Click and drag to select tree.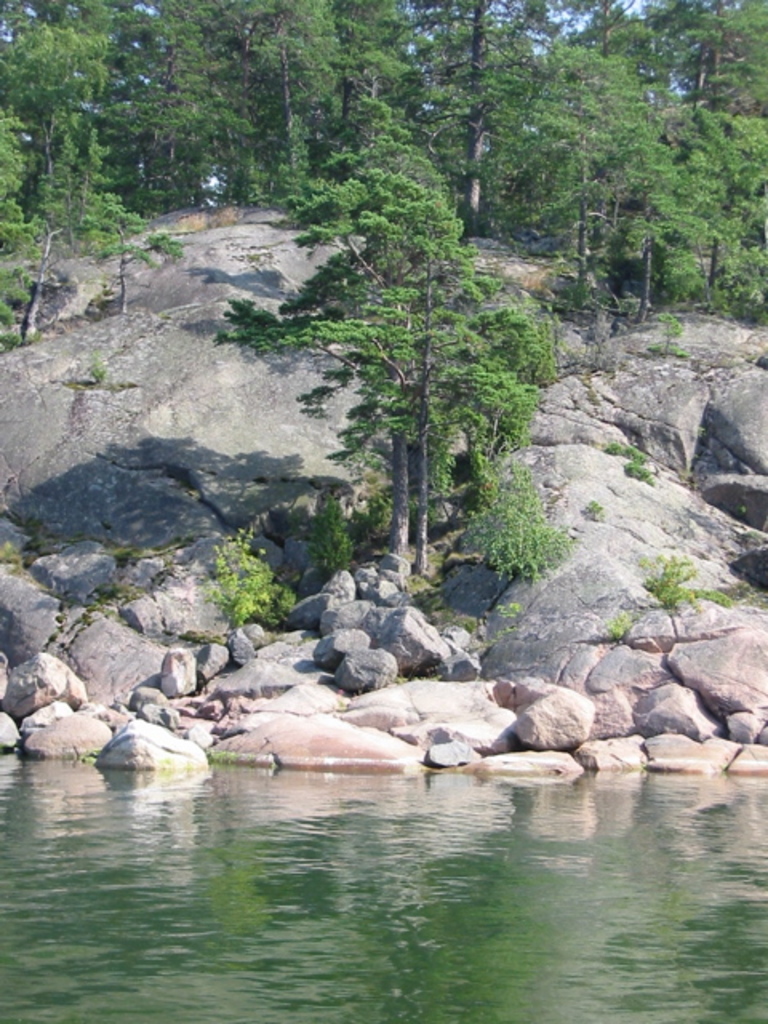
Selection: box=[307, 0, 406, 216].
